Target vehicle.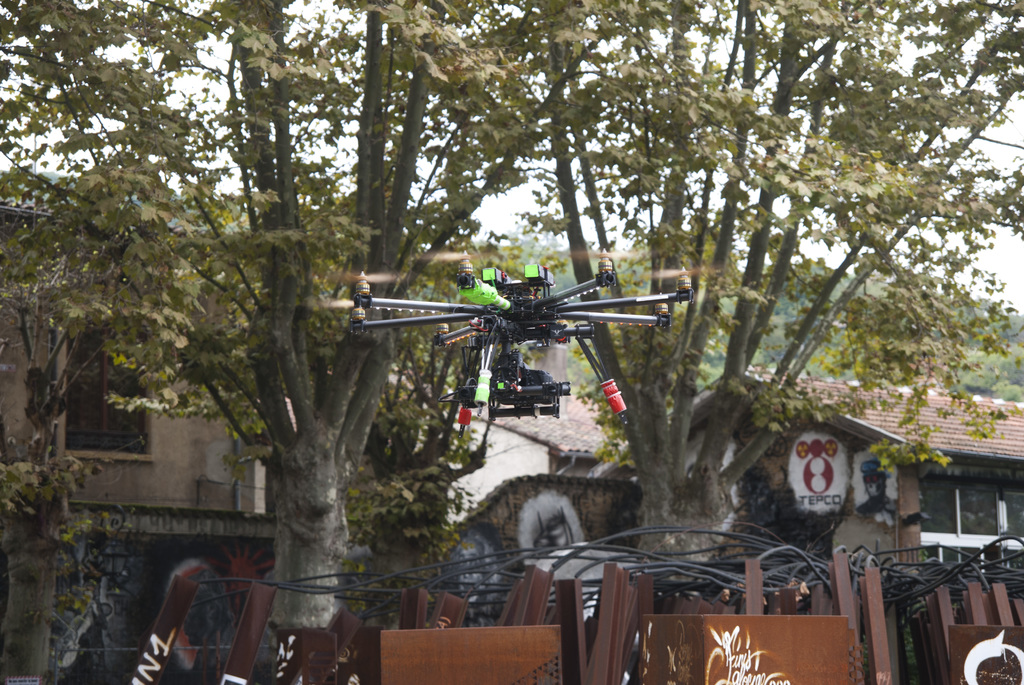
Target region: BBox(333, 258, 691, 487).
